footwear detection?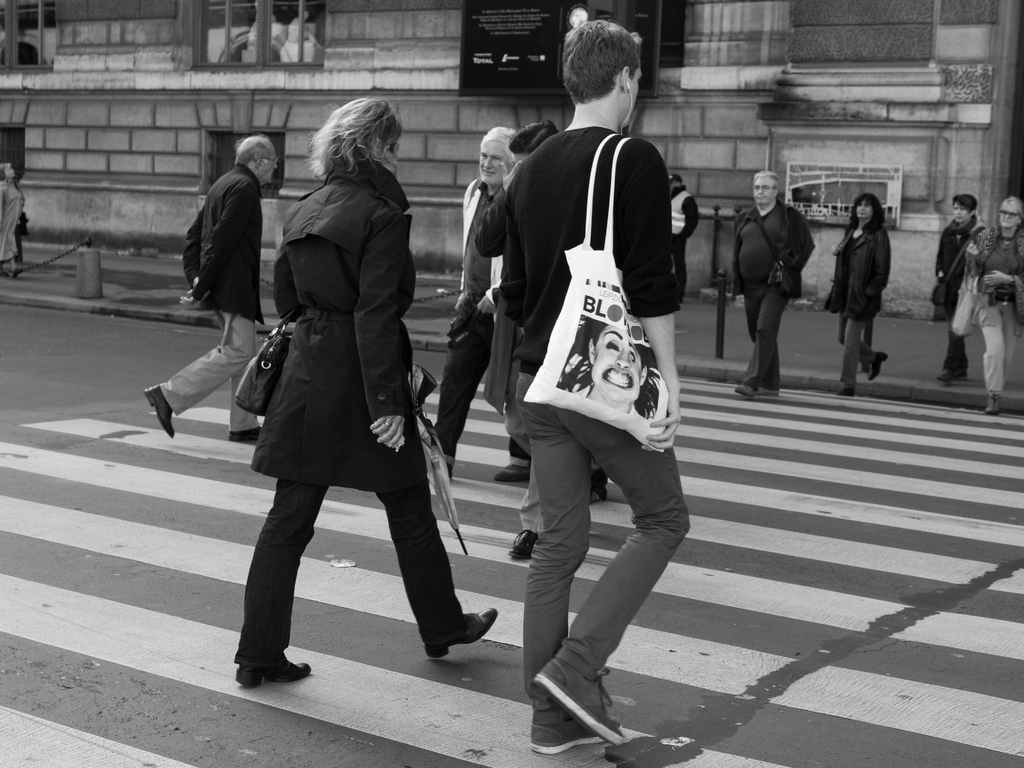
{"left": 956, "top": 372, "right": 966, "bottom": 381}
